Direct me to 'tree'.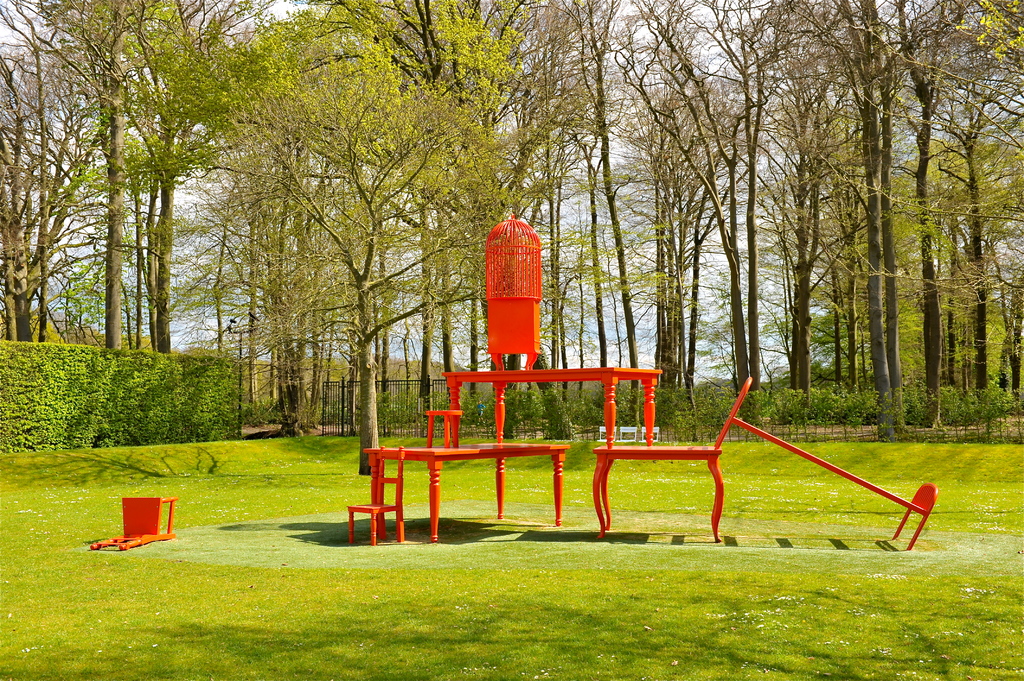
Direction: 595:0:647:413.
